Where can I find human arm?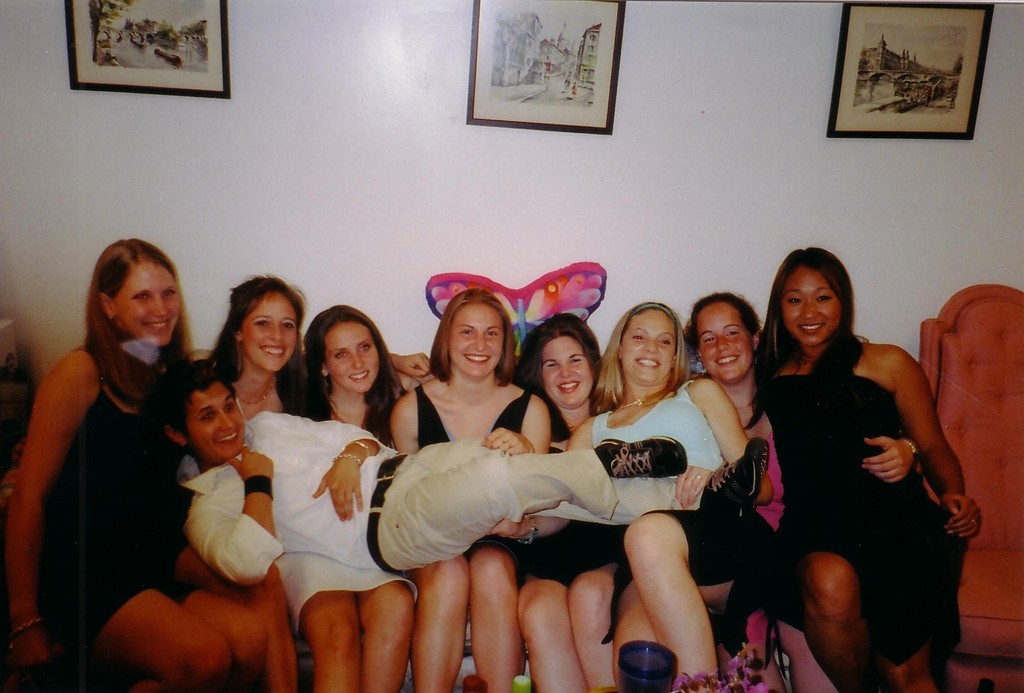
You can find it at select_region(6, 349, 100, 676).
